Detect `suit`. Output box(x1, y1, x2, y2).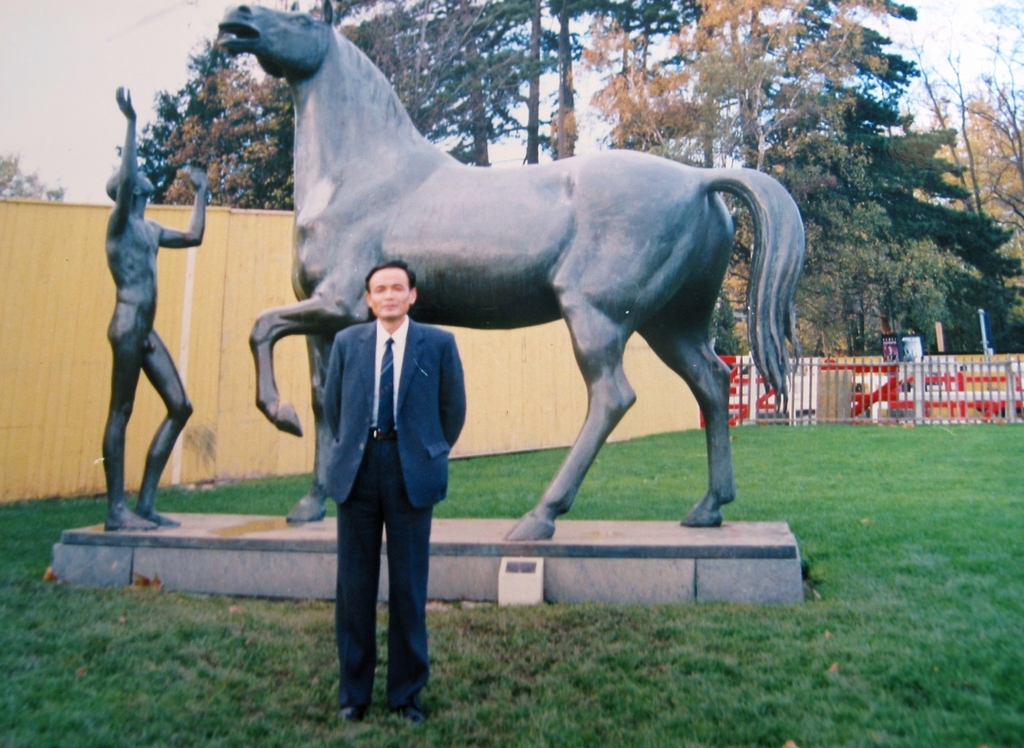
box(314, 312, 465, 707).
